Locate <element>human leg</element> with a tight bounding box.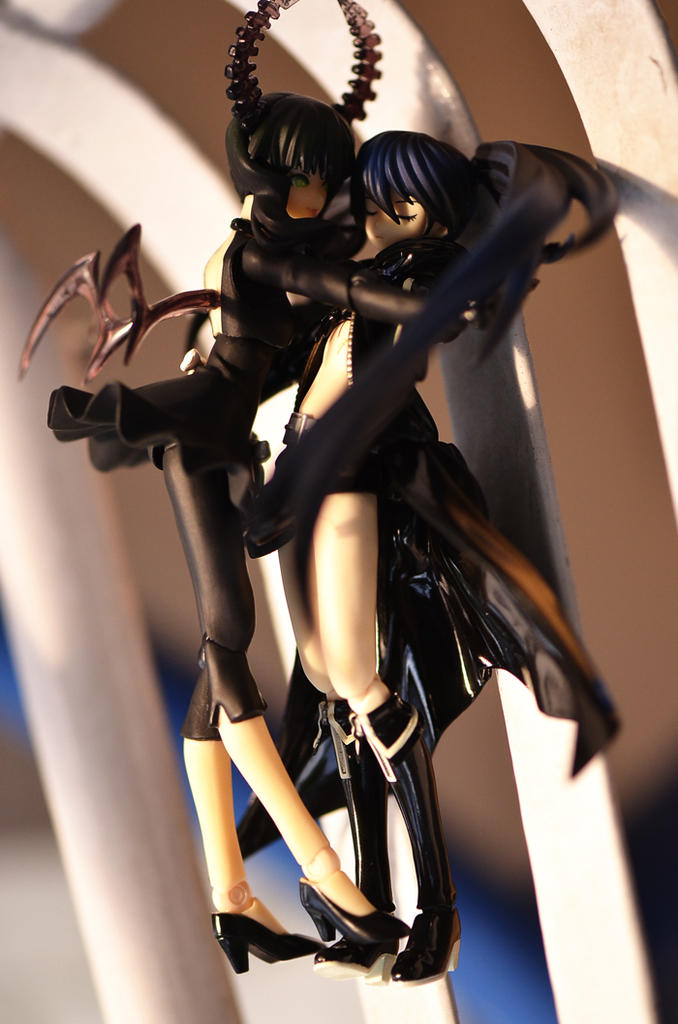
left=172, top=439, right=414, bottom=972.
